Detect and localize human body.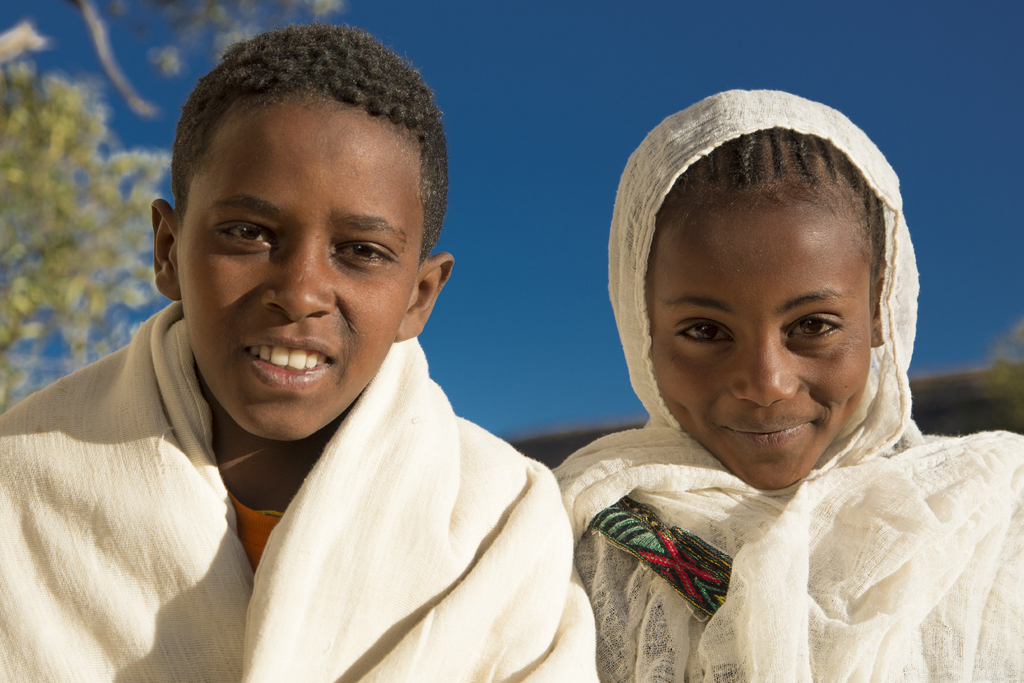
Localized at region(554, 87, 1023, 682).
